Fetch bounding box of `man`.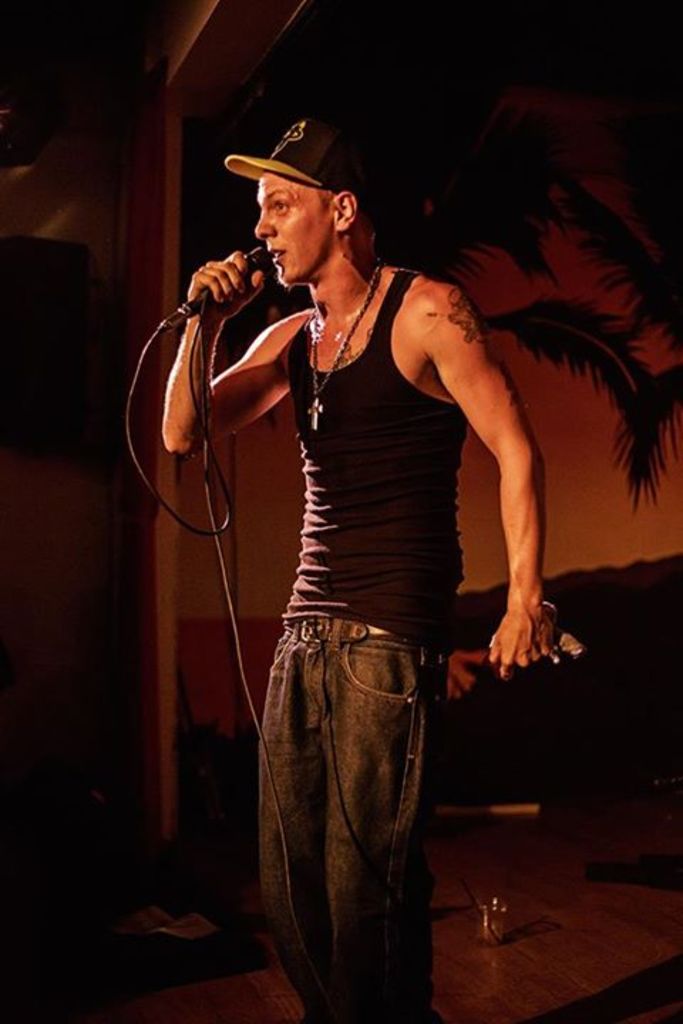
Bbox: 199 105 581 996.
